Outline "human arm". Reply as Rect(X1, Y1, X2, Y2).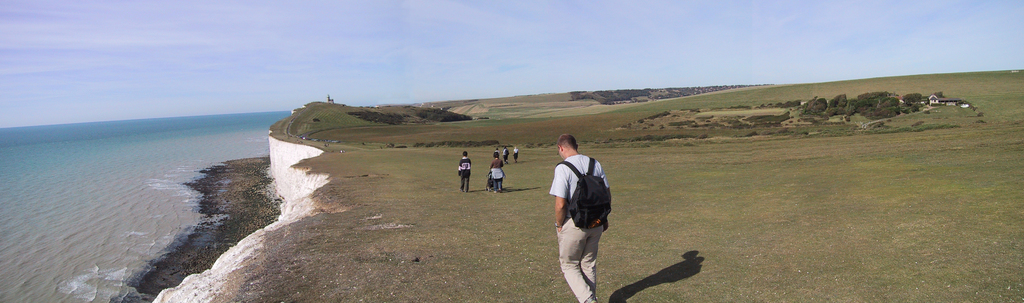
Rect(550, 160, 573, 244).
